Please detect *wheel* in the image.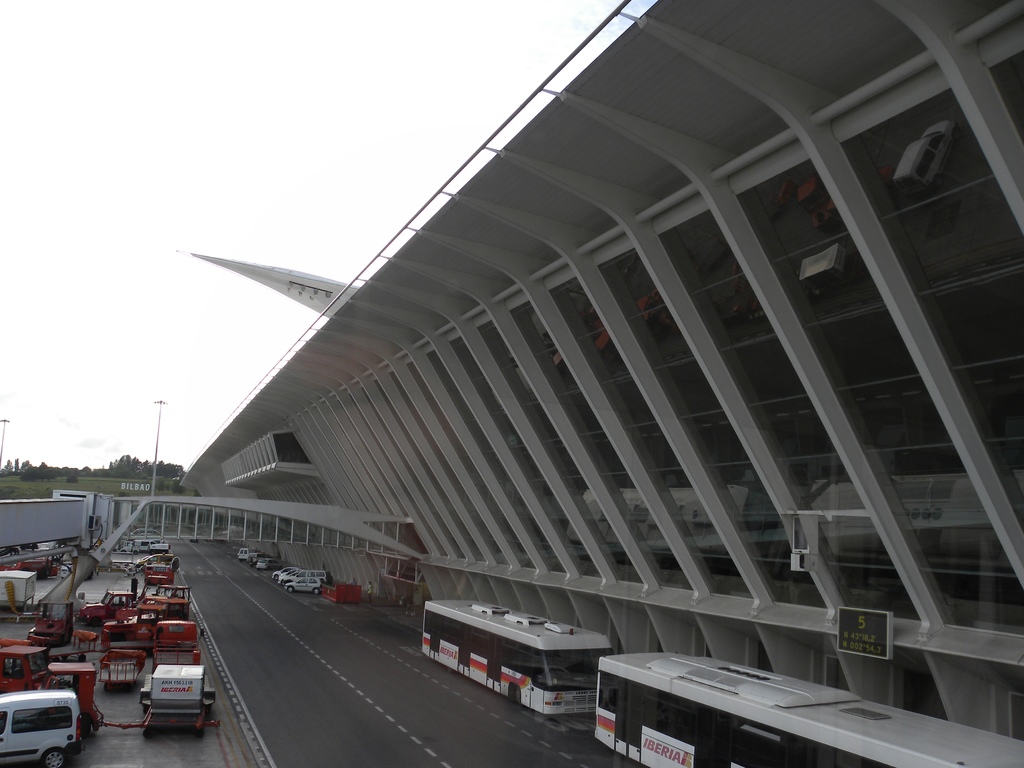
<box>512,685,521,701</box>.
